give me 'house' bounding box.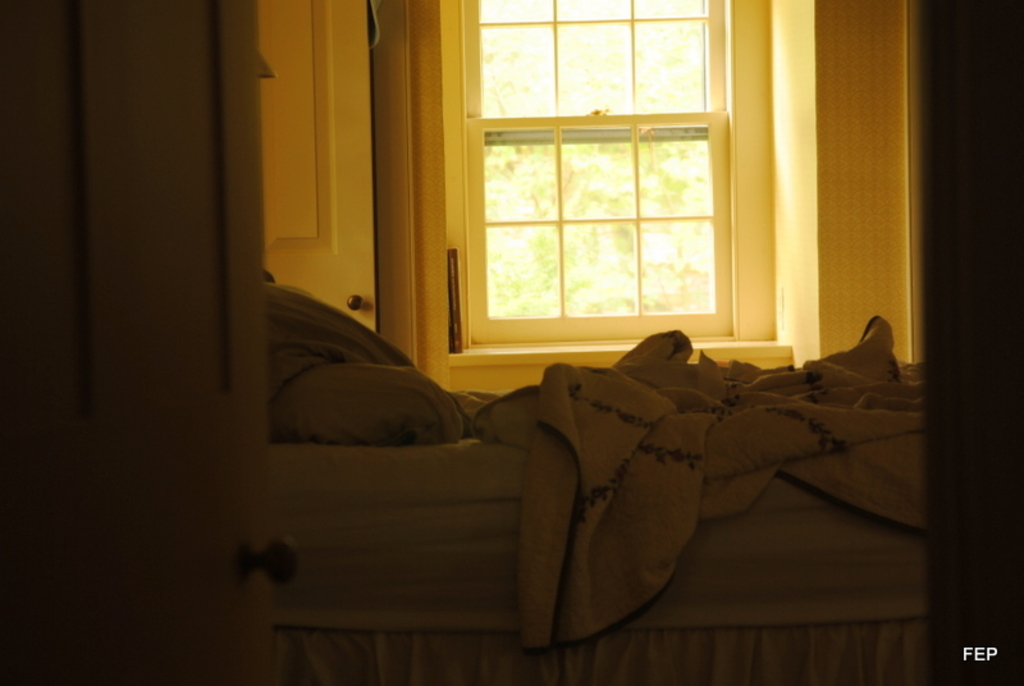
<box>0,0,1023,685</box>.
